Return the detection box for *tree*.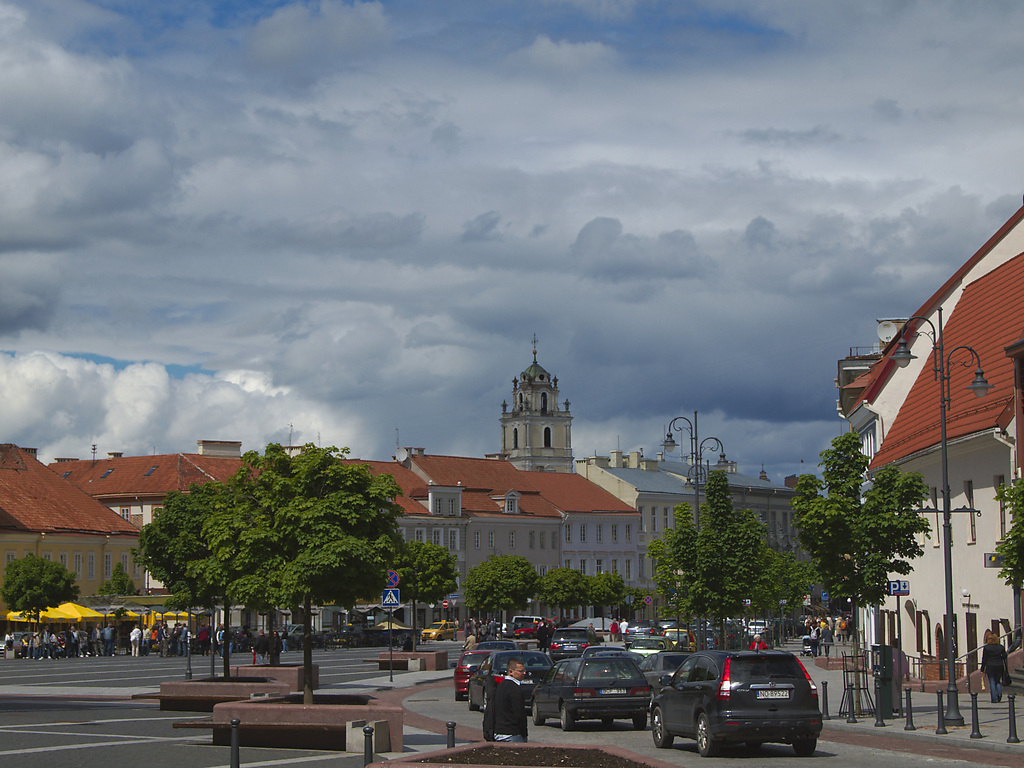
{"left": 692, "top": 465, "right": 780, "bottom": 642}.
